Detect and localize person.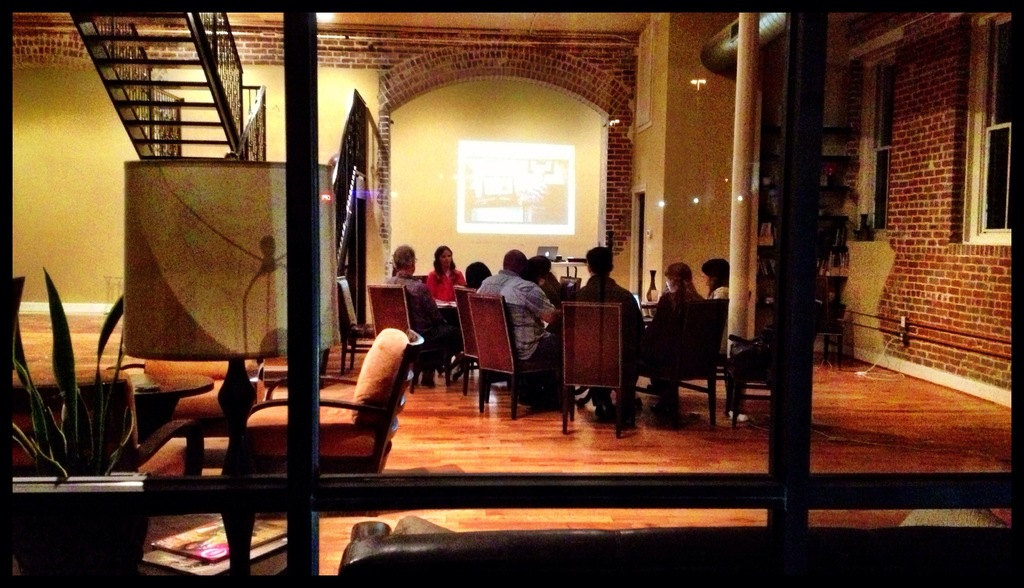
Localized at 388:246:456:384.
